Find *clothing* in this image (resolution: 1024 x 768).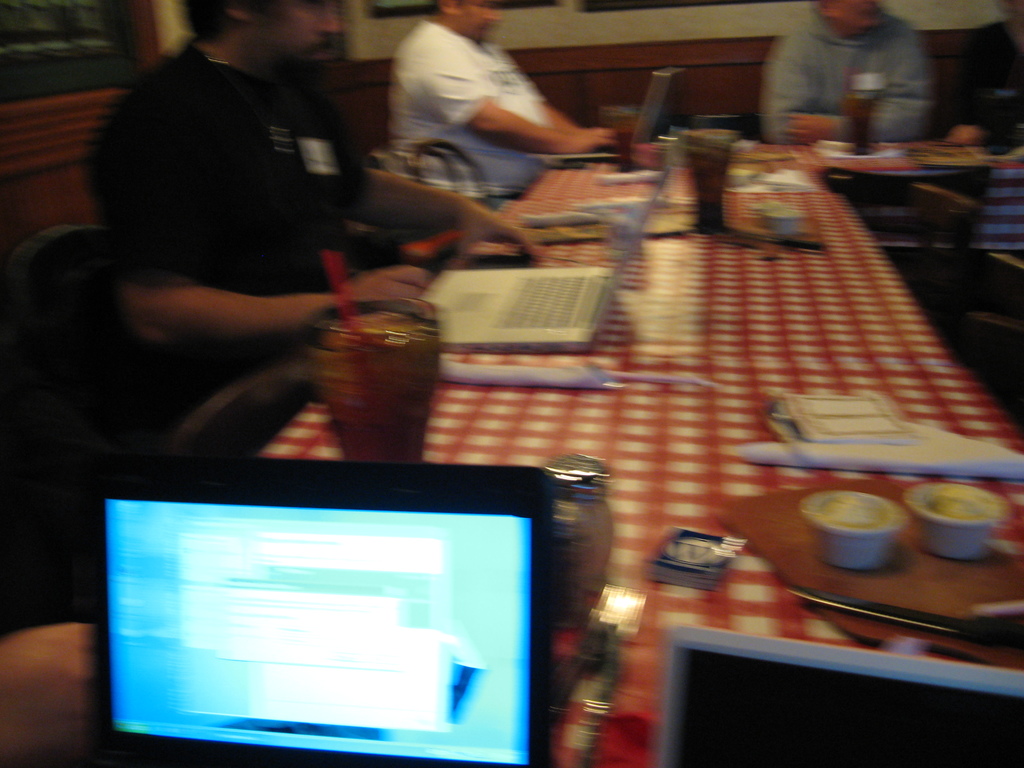
115:29:365:336.
